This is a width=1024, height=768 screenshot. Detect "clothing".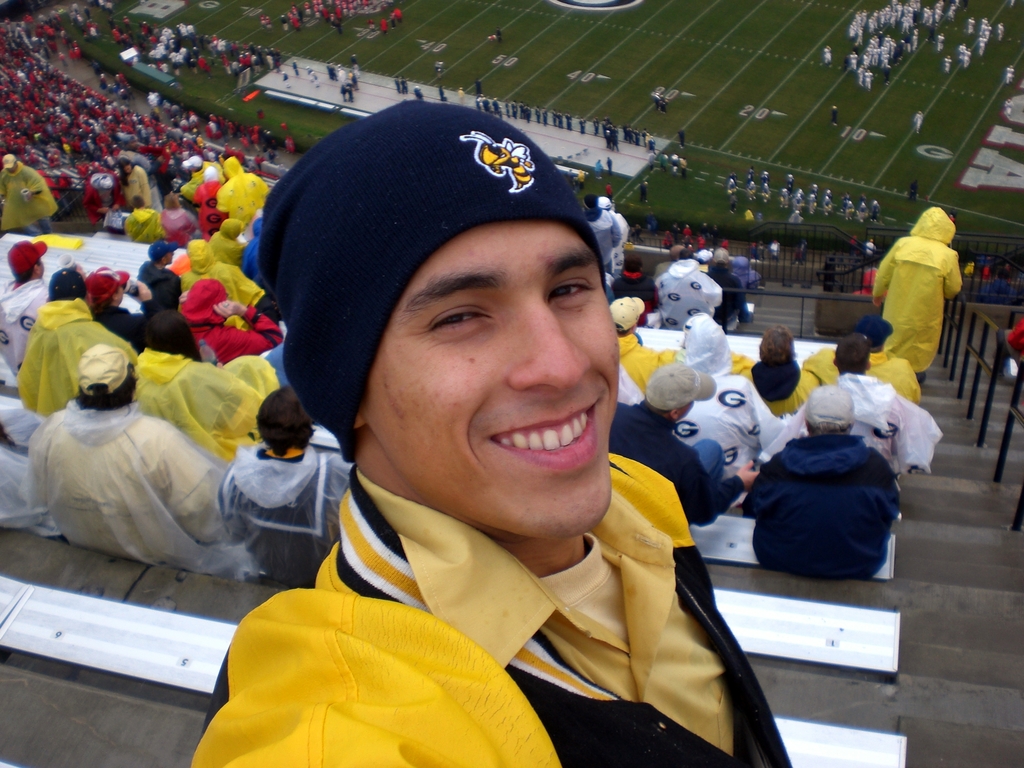
[x1=881, y1=47, x2=885, y2=57].
